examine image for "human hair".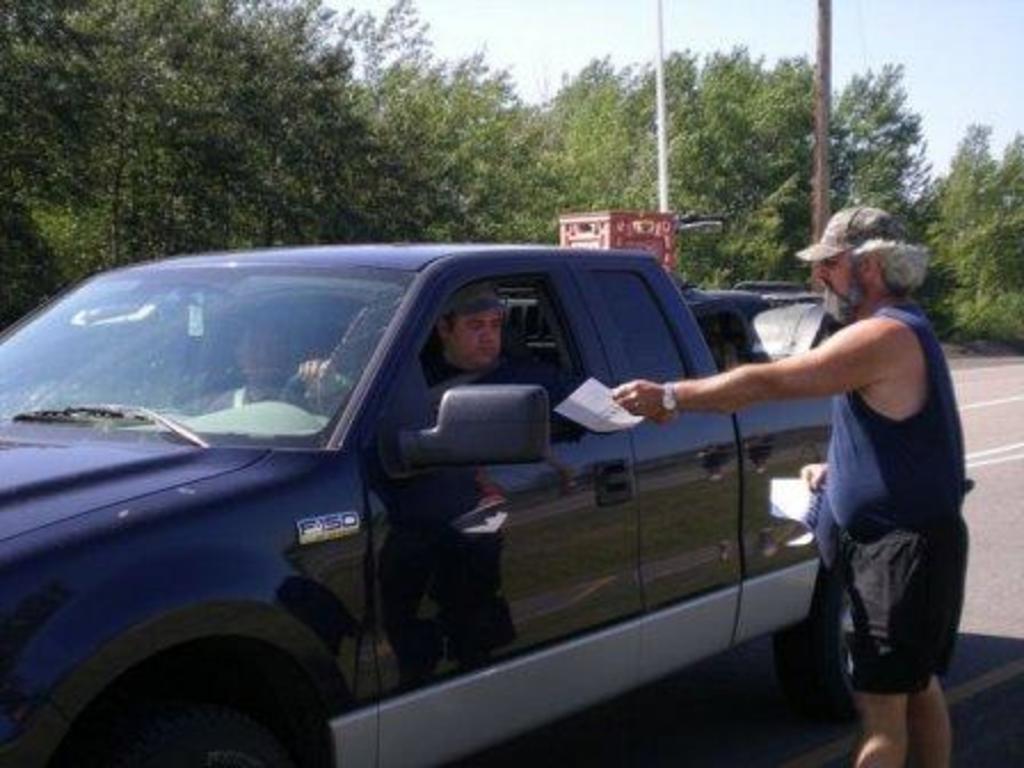
Examination result: region(805, 206, 933, 311).
